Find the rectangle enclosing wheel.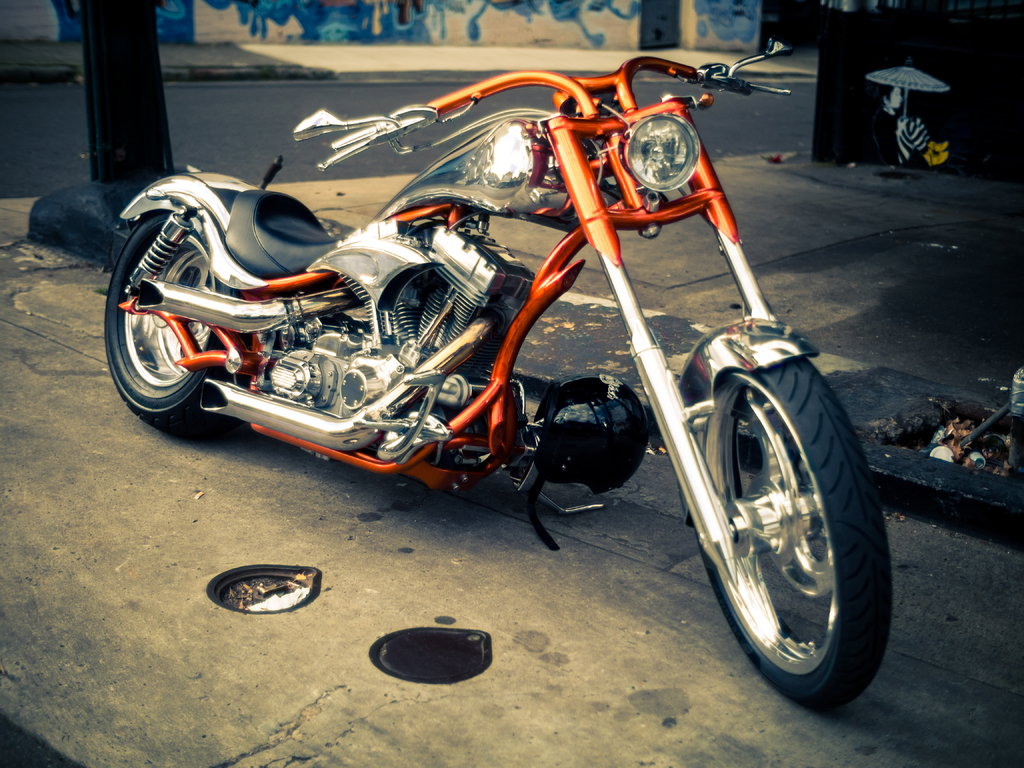
bbox=[103, 207, 252, 428].
